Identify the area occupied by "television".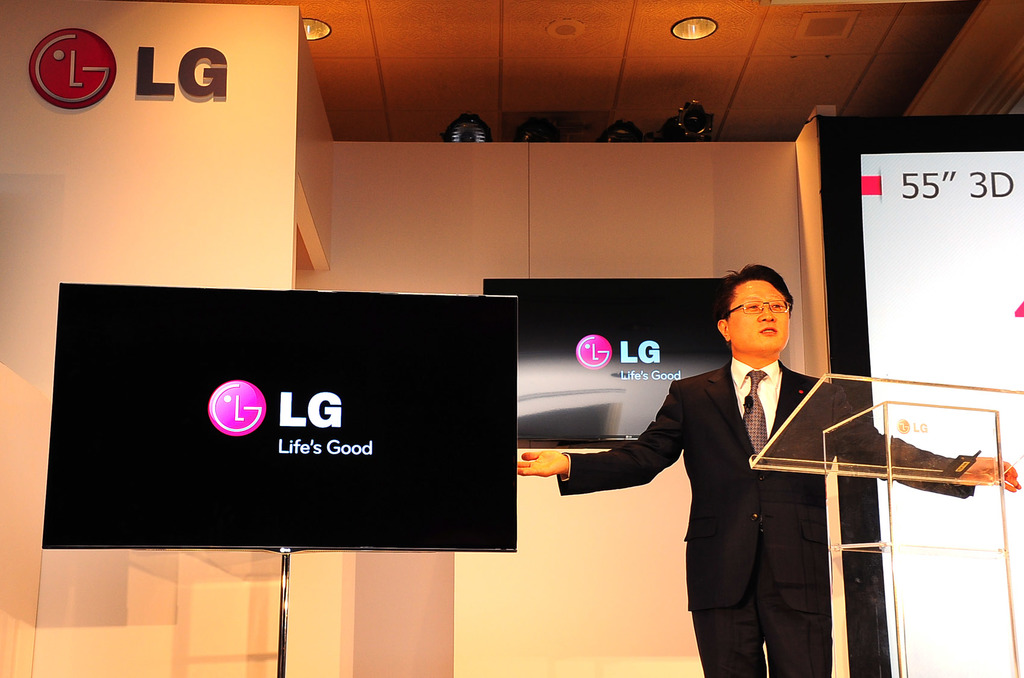
Area: locate(481, 277, 728, 447).
